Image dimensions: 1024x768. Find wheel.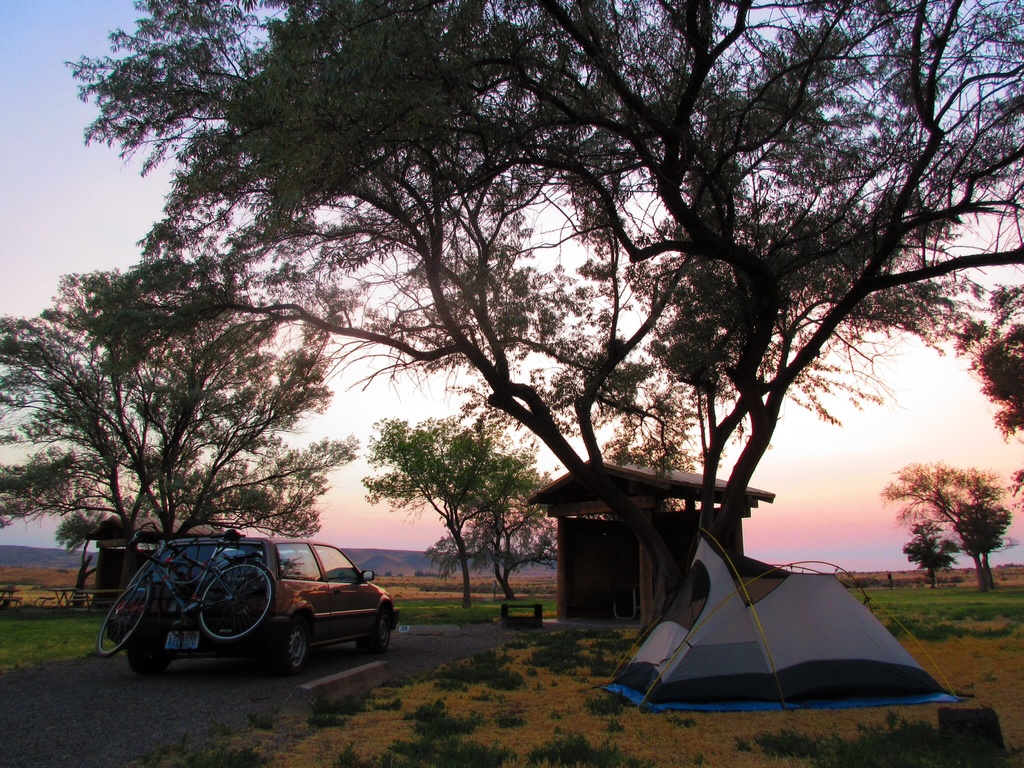
bbox(119, 633, 171, 674).
